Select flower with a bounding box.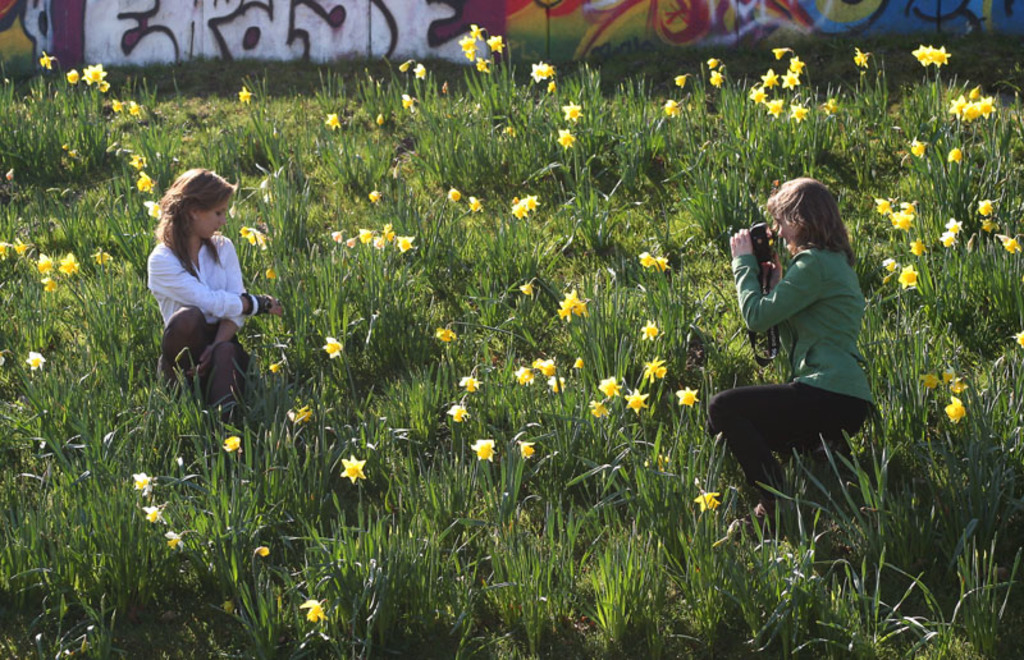
{"left": 165, "top": 531, "right": 183, "bottom": 550}.
